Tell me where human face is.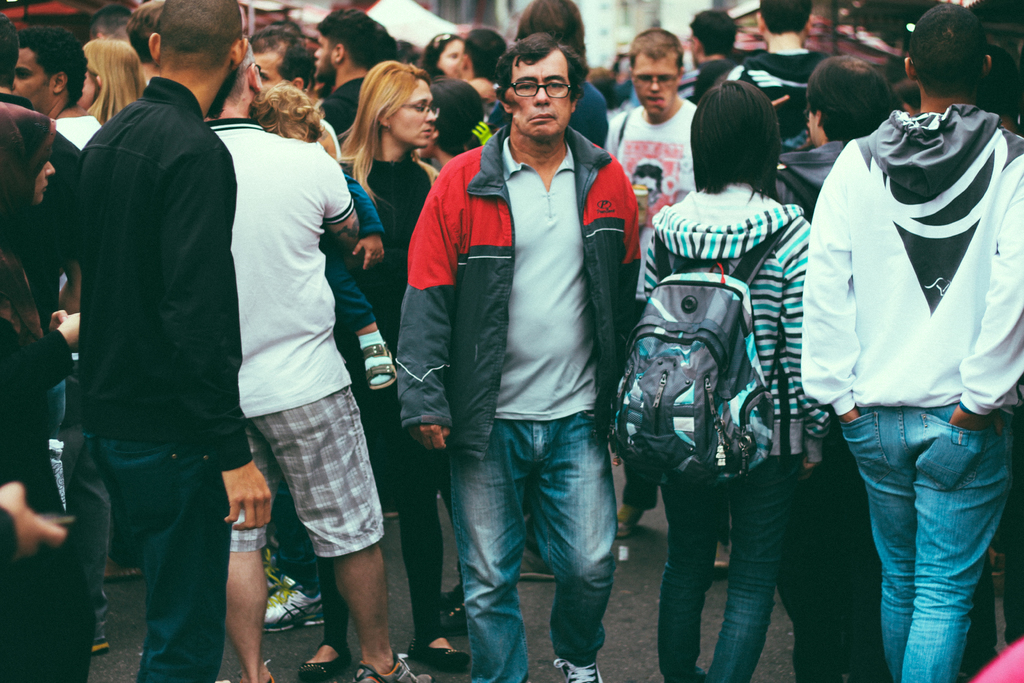
human face is at bbox=(508, 52, 572, 137).
